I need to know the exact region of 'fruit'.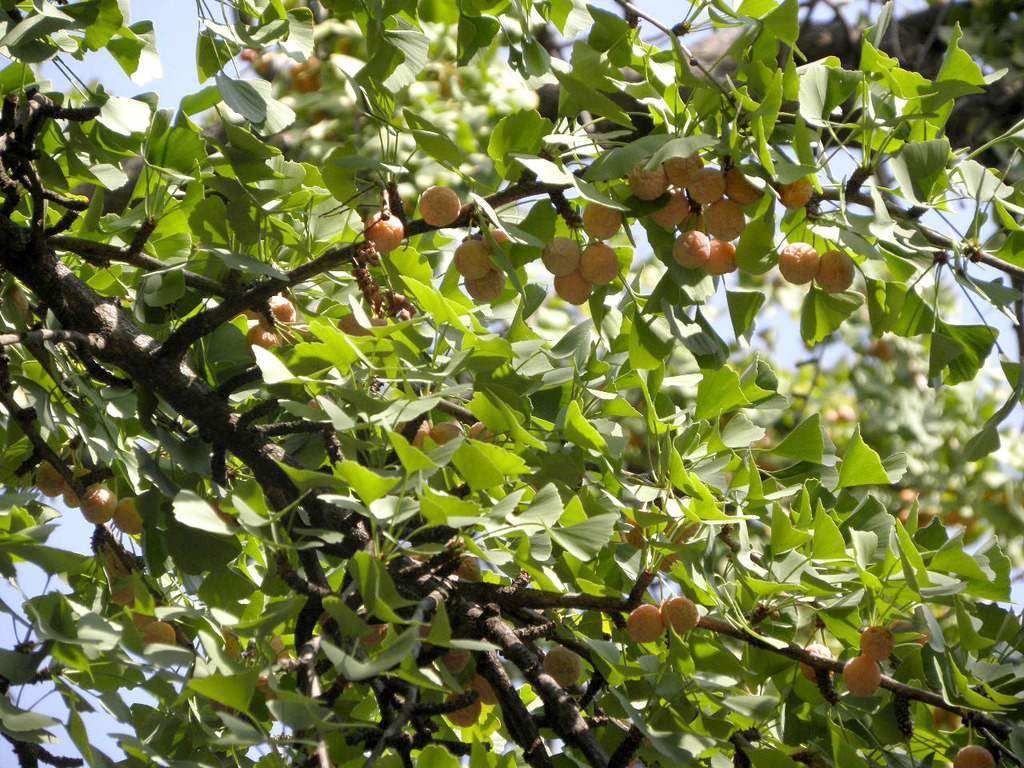
Region: (951, 741, 995, 767).
